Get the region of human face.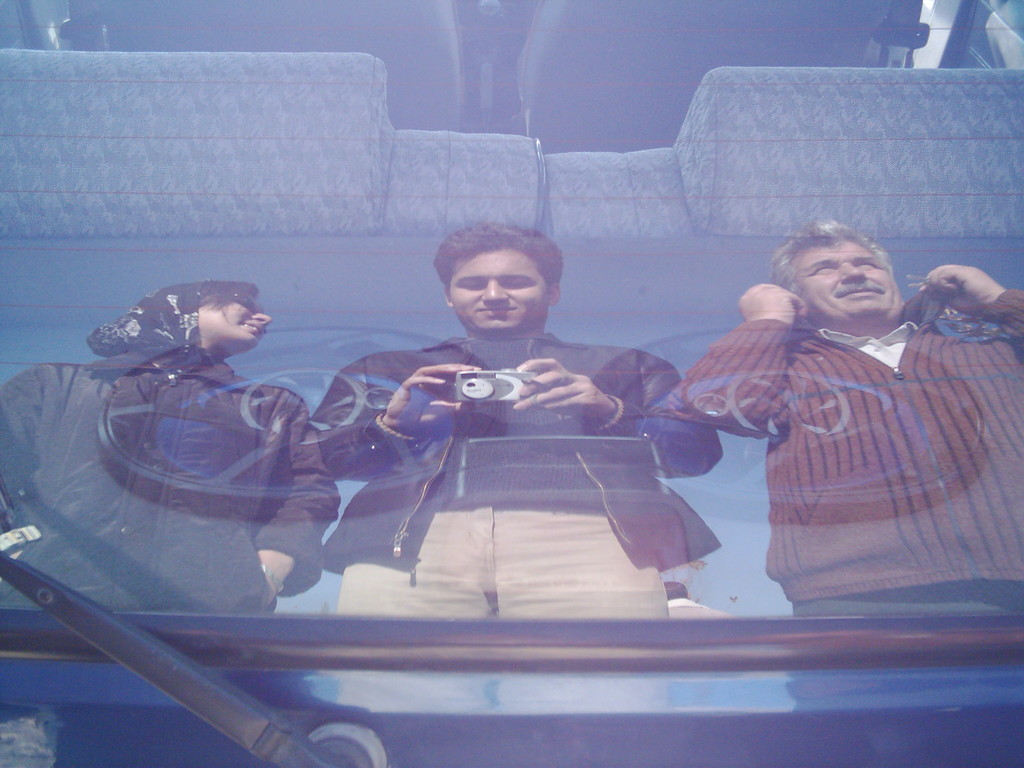
left=792, top=239, right=903, bottom=316.
